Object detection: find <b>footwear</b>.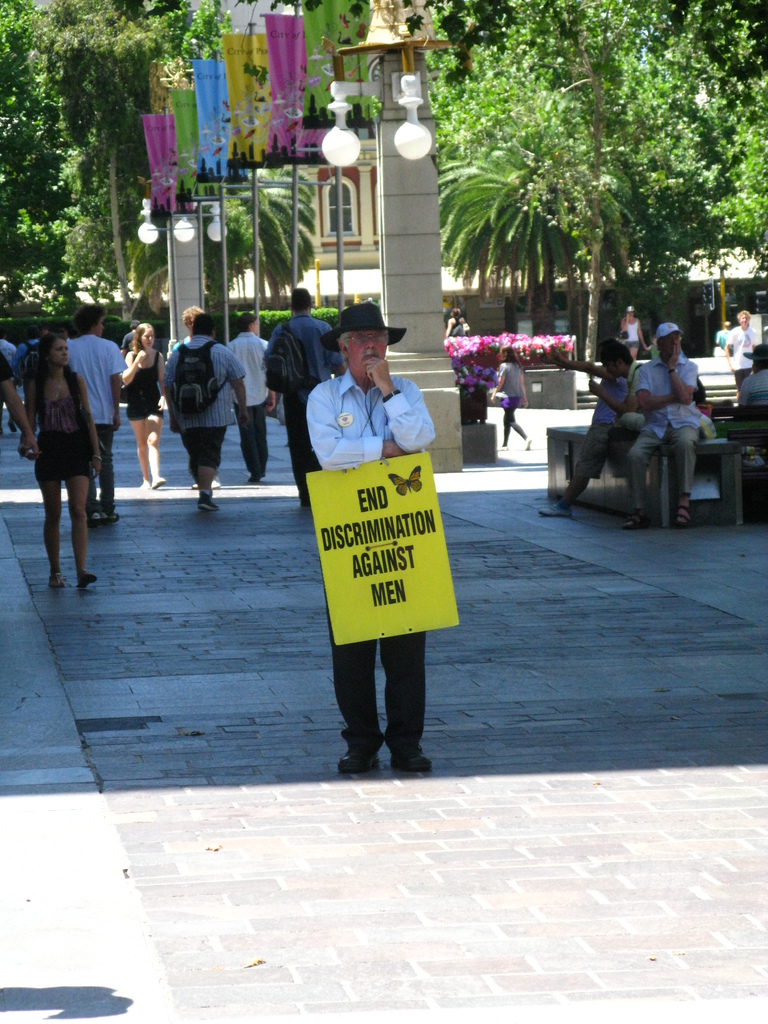
{"x1": 104, "y1": 507, "x2": 119, "y2": 528}.
